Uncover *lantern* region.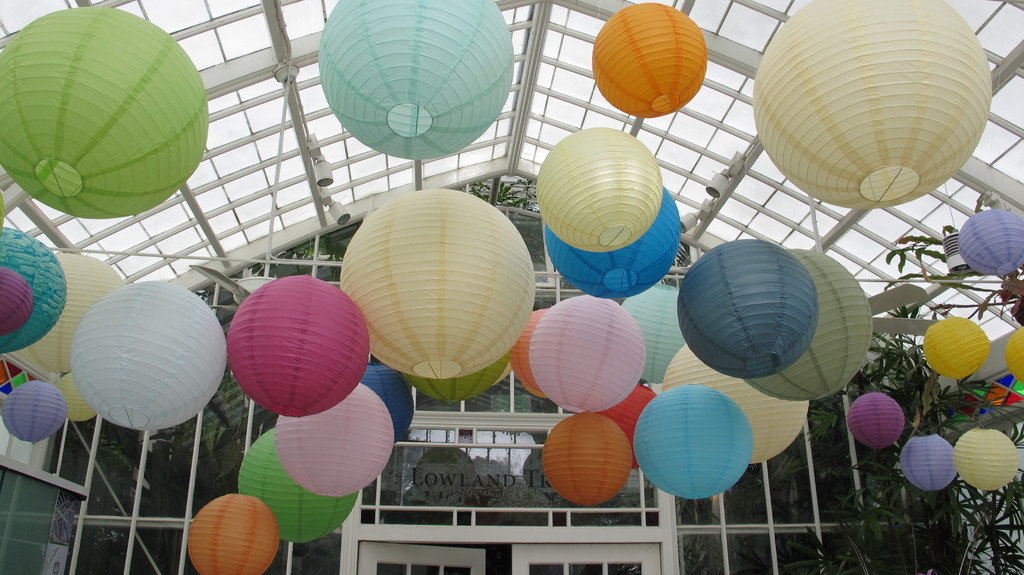
Uncovered: <region>596, 4, 705, 120</region>.
